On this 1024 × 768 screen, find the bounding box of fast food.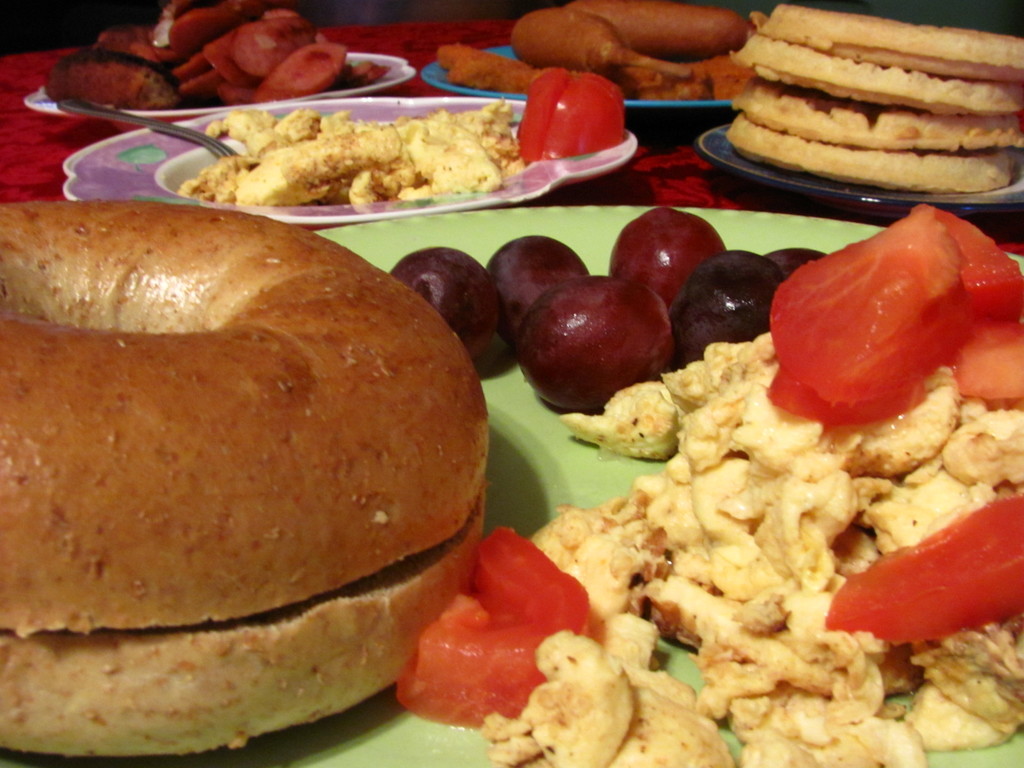
Bounding box: 732, 0, 1023, 175.
